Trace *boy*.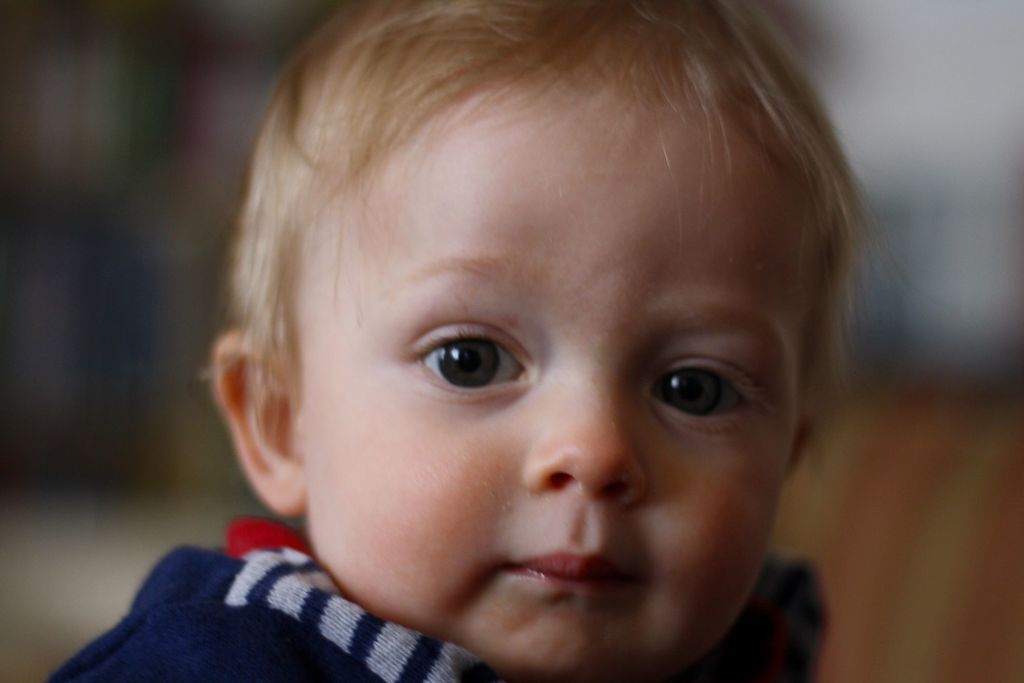
Traced to pyautogui.locateOnScreen(109, 19, 941, 682).
